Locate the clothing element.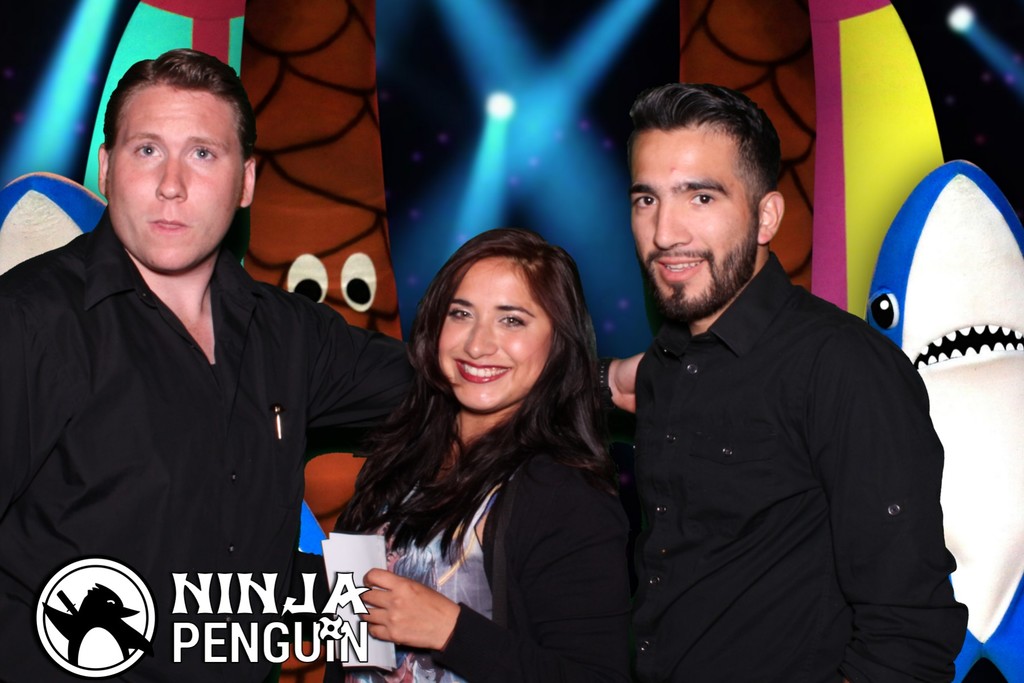
Element bbox: left=360, top=394, right=627, bottom=682.
